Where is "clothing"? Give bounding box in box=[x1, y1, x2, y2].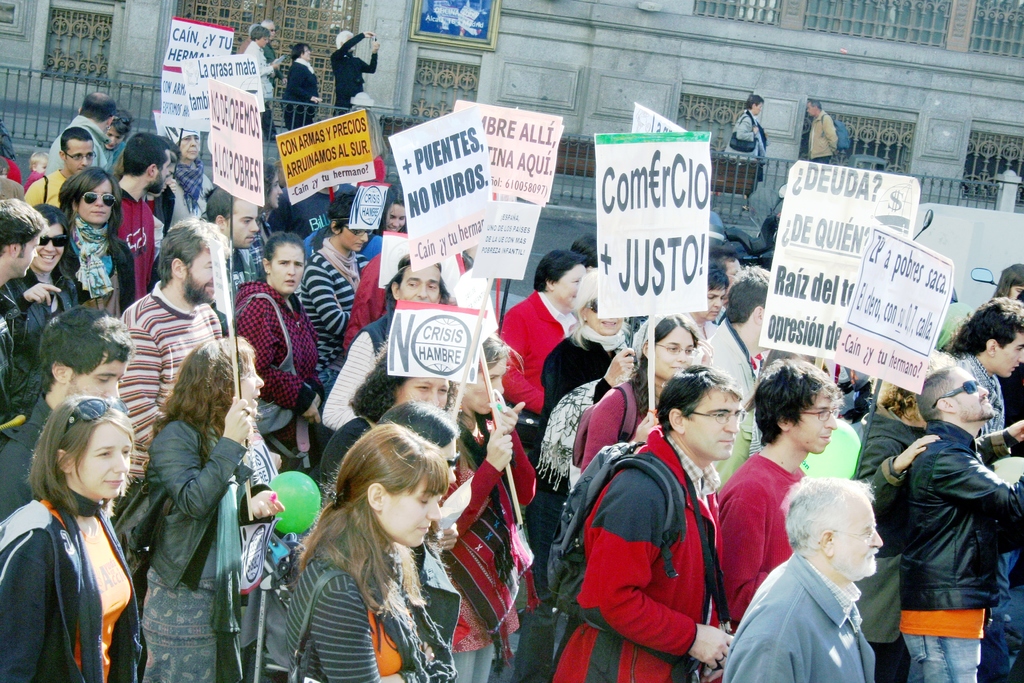
box=[691, 315, 762, 413].
